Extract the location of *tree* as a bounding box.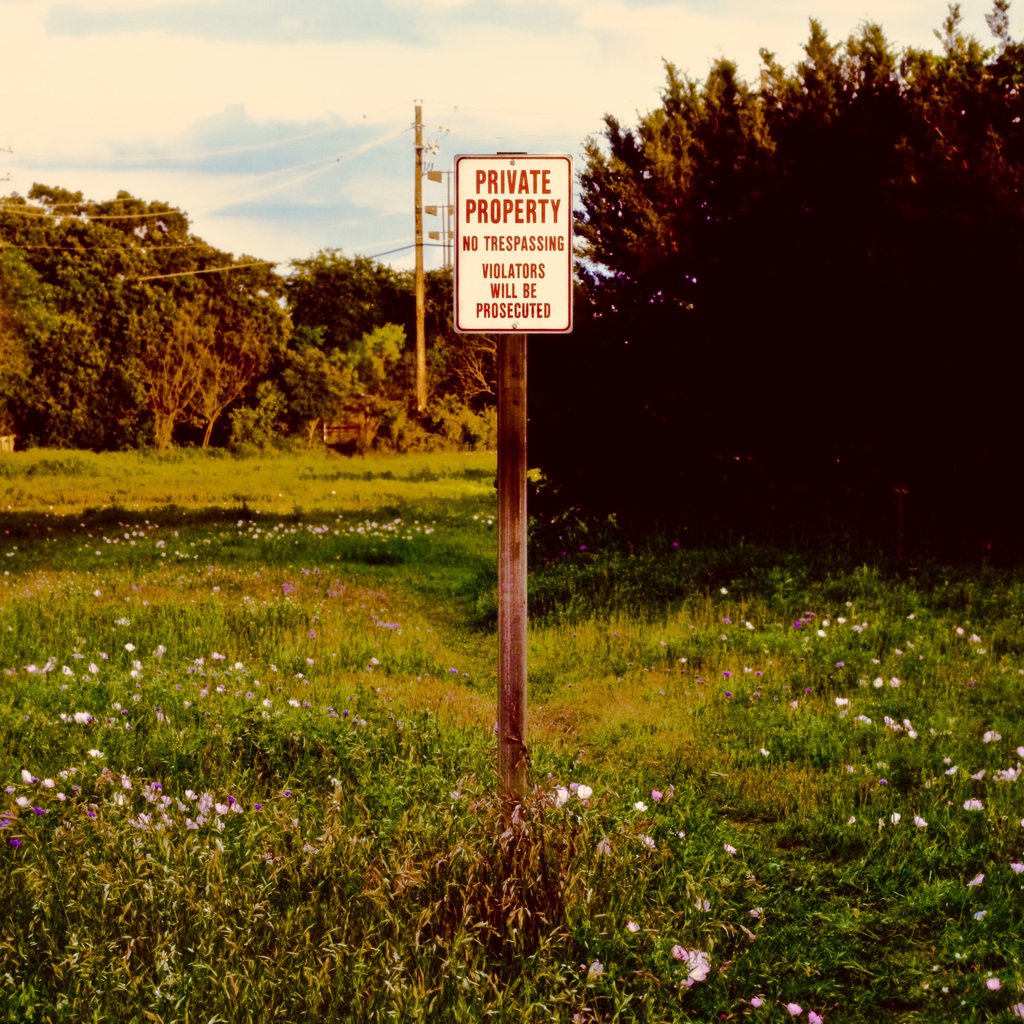
<box>0,183,502,458</box>.
